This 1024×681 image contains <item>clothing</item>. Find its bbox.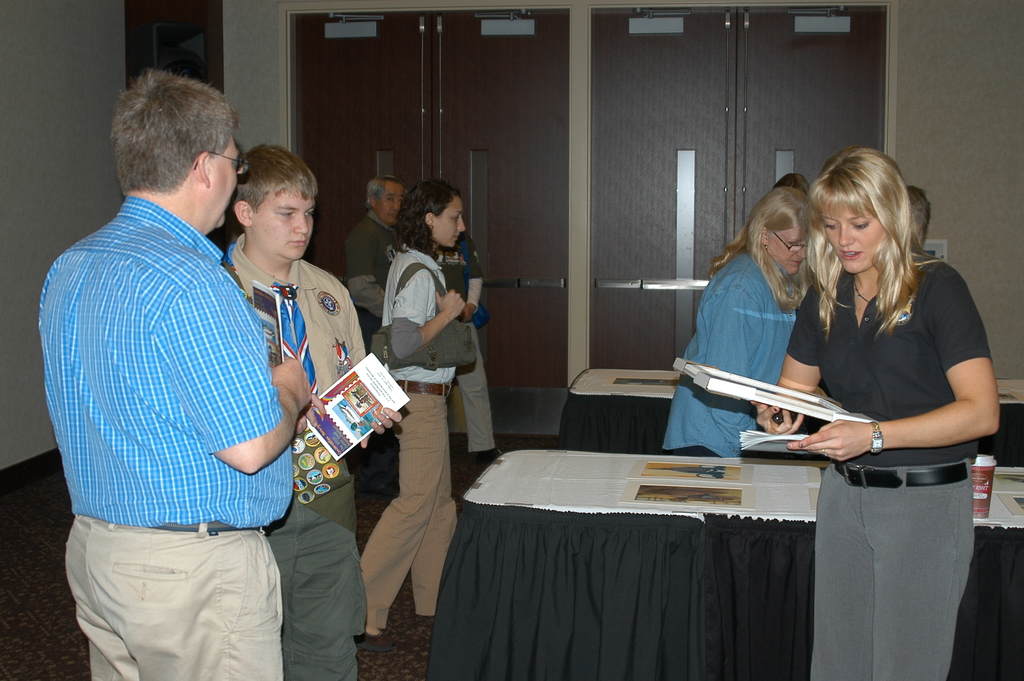
x1=358, y1=247, x2=459, y2=638.
